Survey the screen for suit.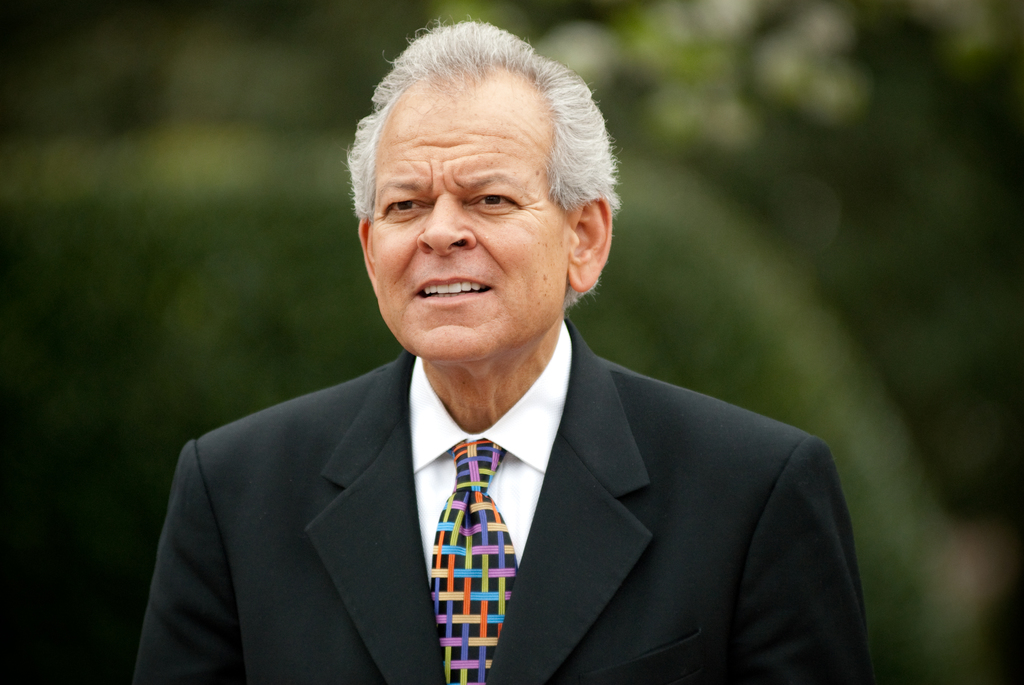
Survey found: [left=131, top=291, right=881, bottom=667].
